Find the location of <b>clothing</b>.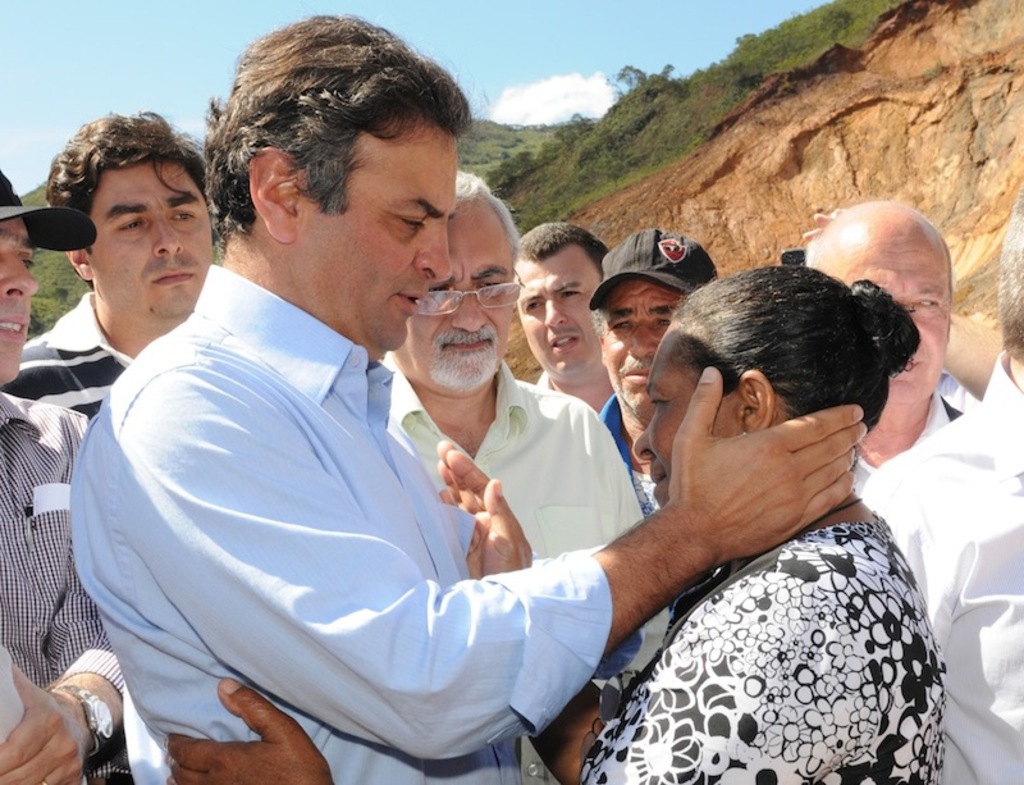
Location: <region>536, 387, 634, 497</region>.
